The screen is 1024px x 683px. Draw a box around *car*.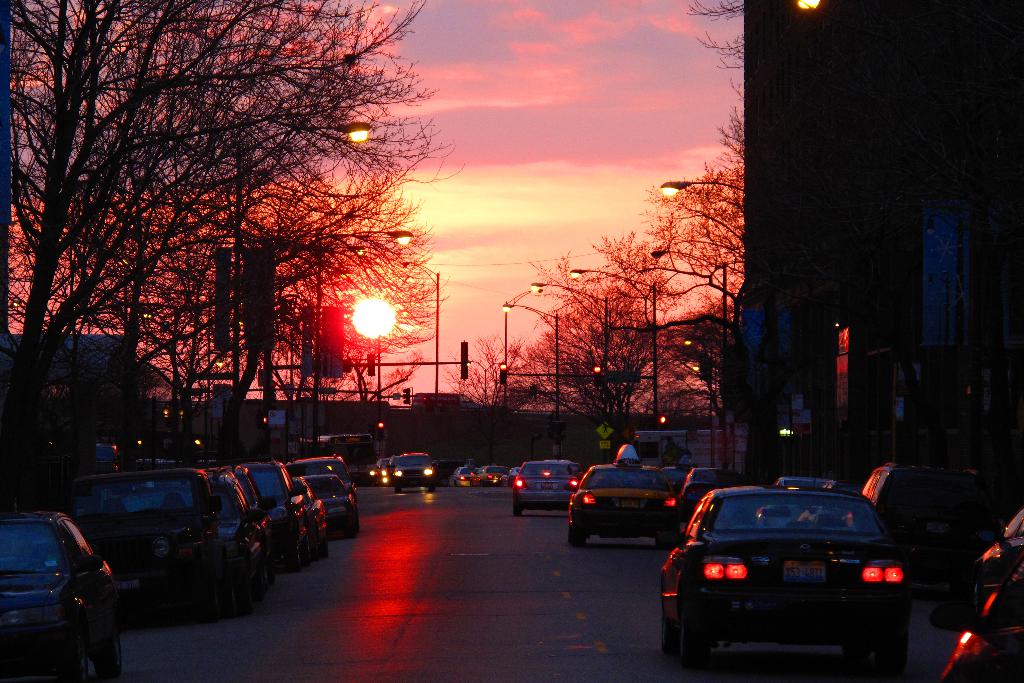
box=[67, 459, 278, 616].
